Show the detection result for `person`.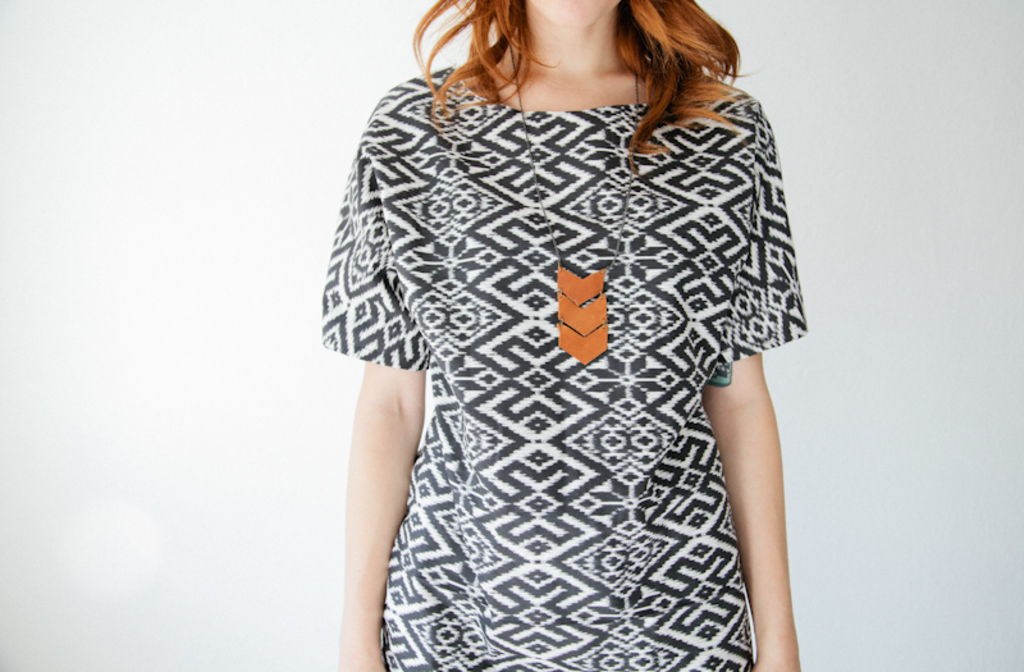
x1=300, y1=0, x2=879, y2=650.
